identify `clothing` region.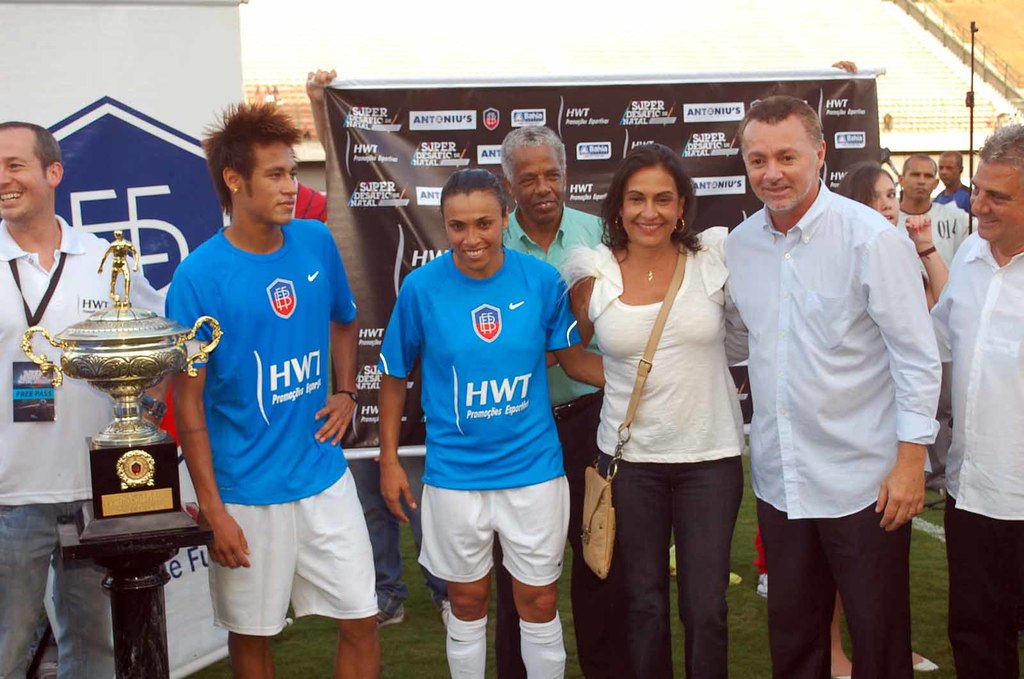
Region: bbox(196, 465, 378, 622).
